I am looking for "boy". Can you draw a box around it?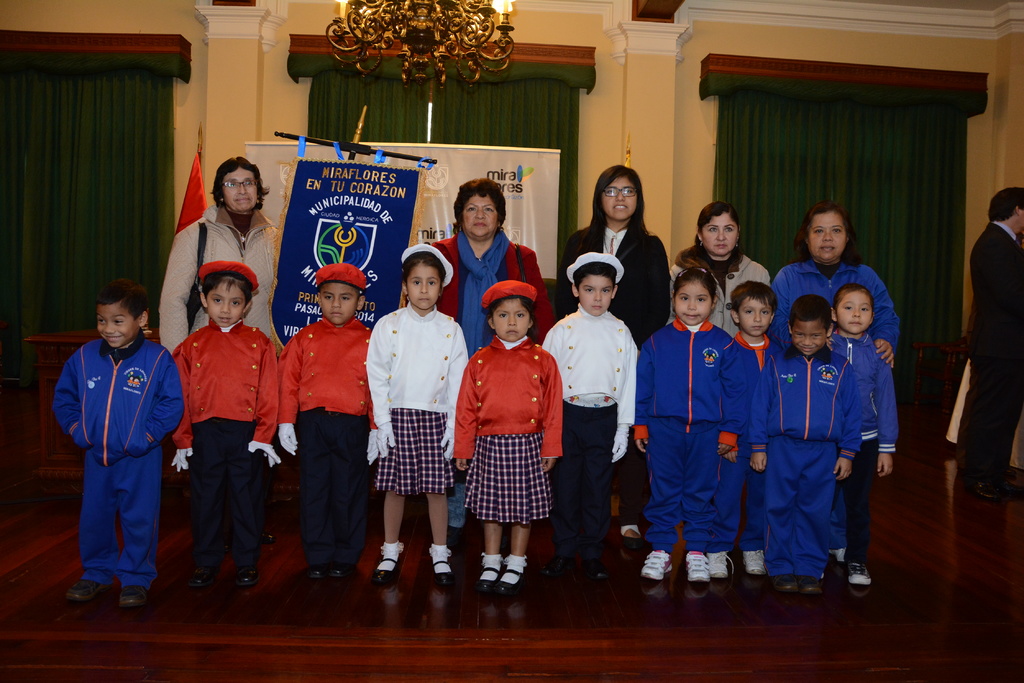
Sure, the bounding box is 748,294,866,598.
